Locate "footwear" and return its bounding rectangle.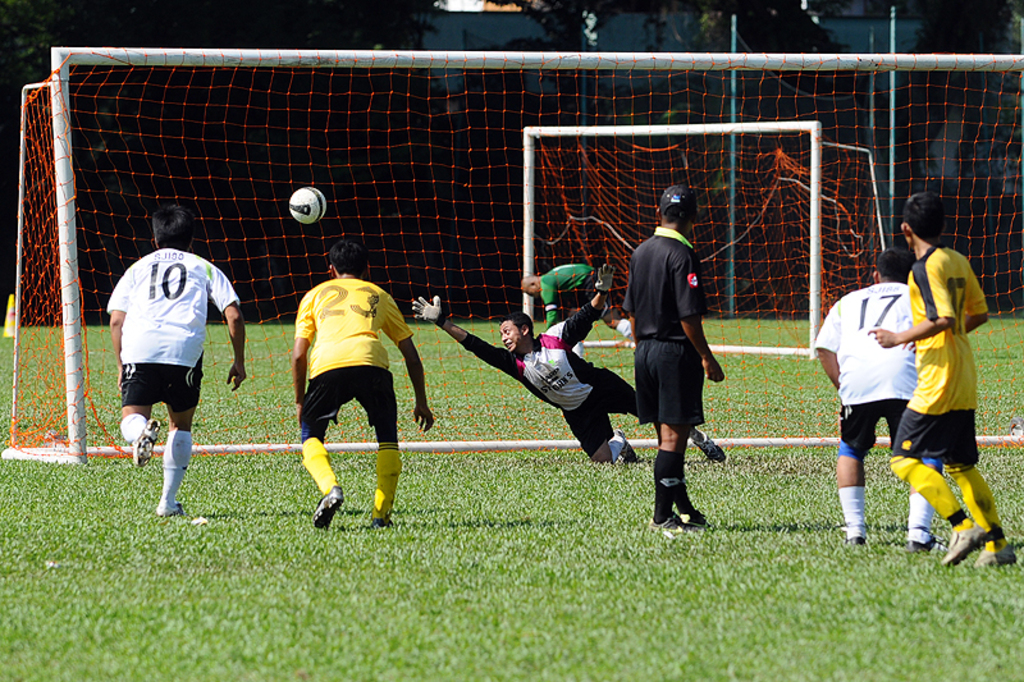
bbox=(136, 418, 159, 470).
